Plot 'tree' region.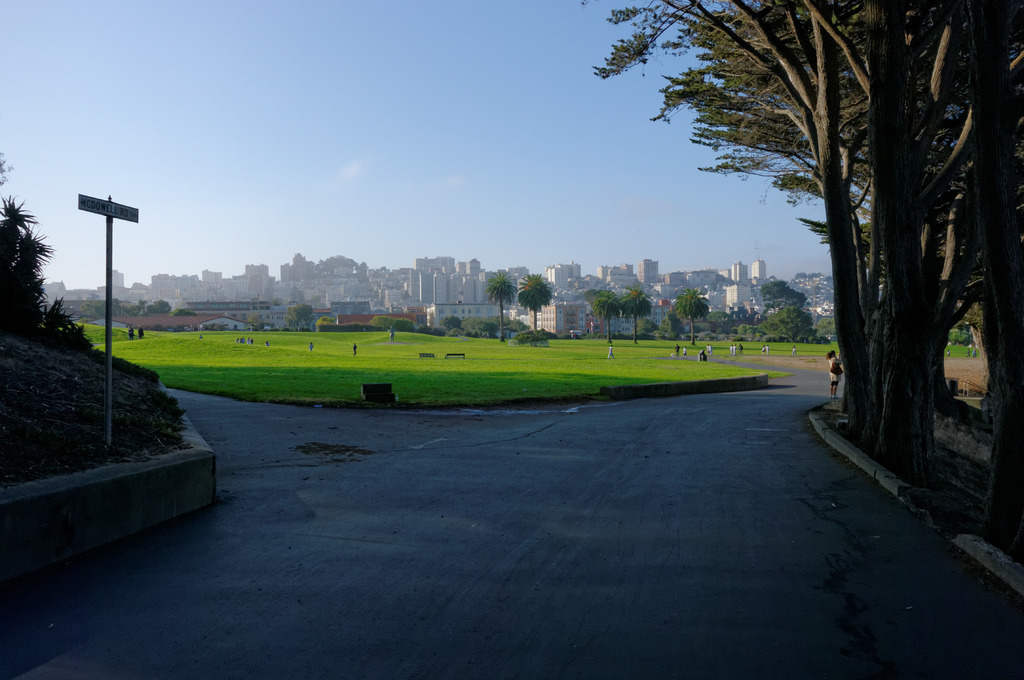
Plotted at crop(442, 311, 458, 329).
